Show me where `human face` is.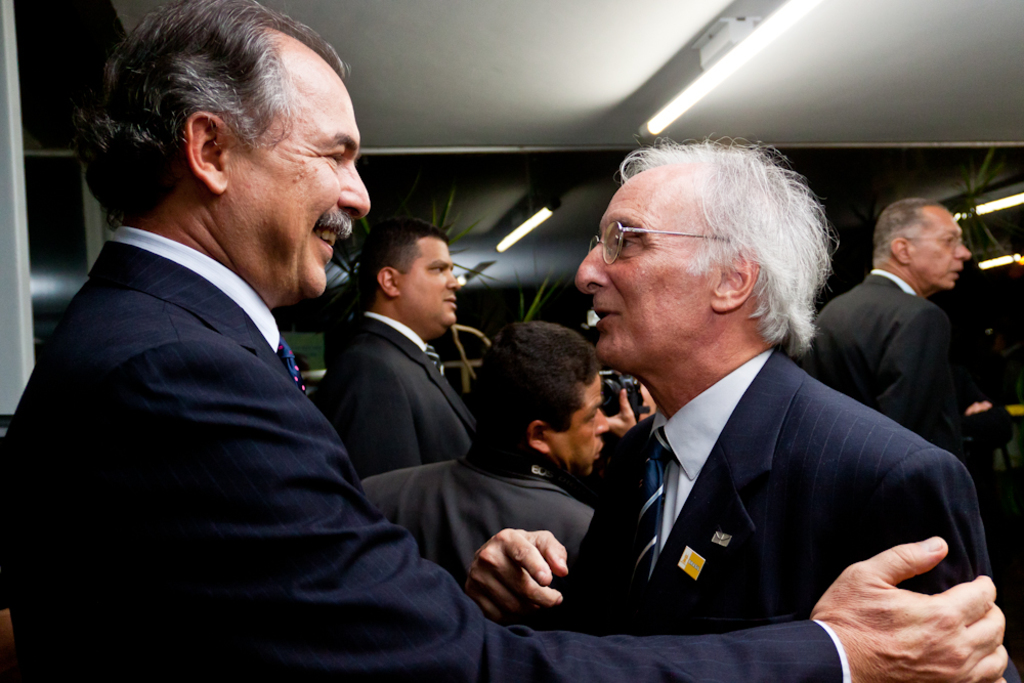
`human face` is at locate(638, 385, 657, 420).
